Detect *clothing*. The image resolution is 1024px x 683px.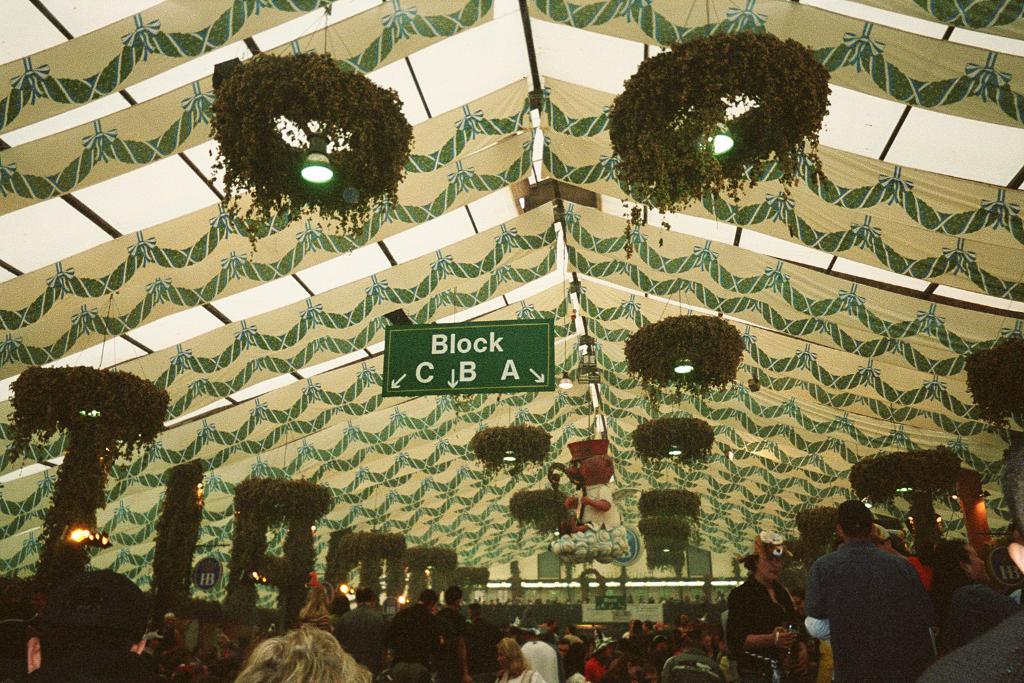
[335,607,386,666].
